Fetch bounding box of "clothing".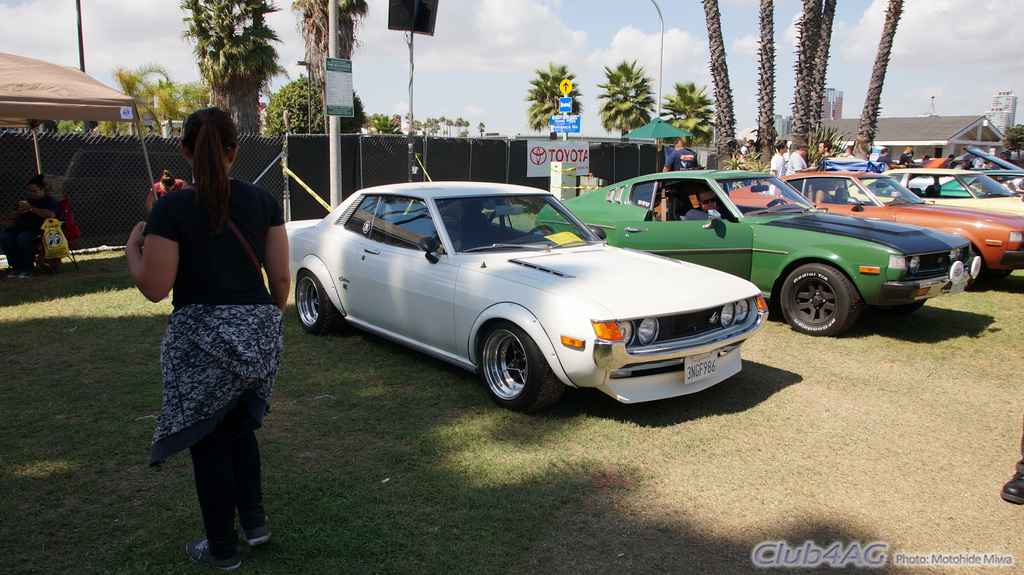
Bbox: (142,178,291,559).
